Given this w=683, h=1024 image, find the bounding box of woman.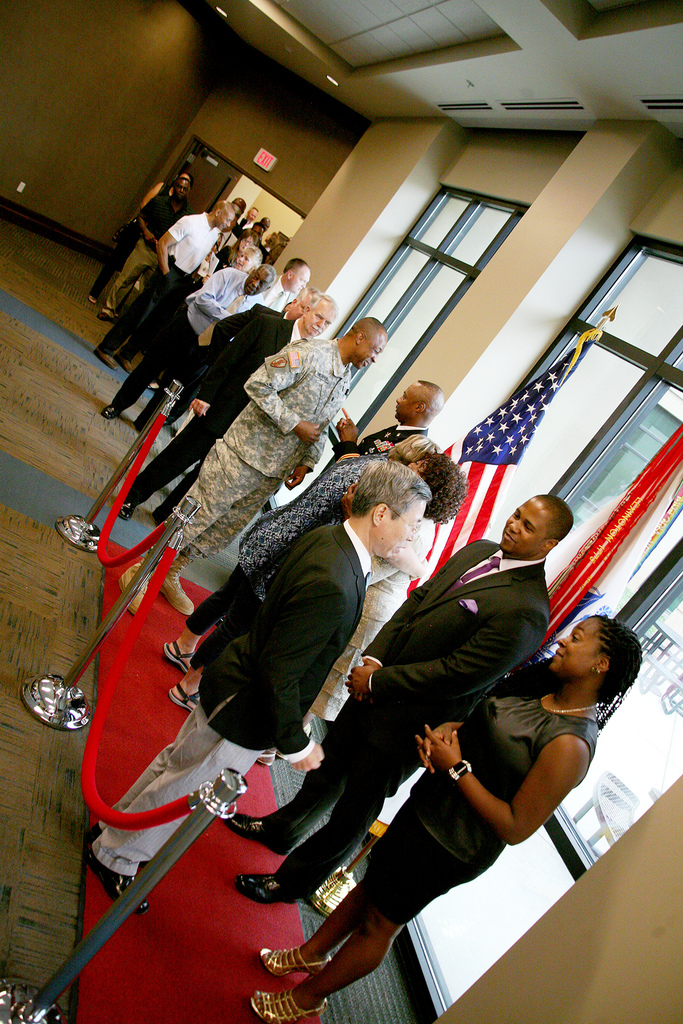
x1=243, y1=442, x2=468, y2=774.
